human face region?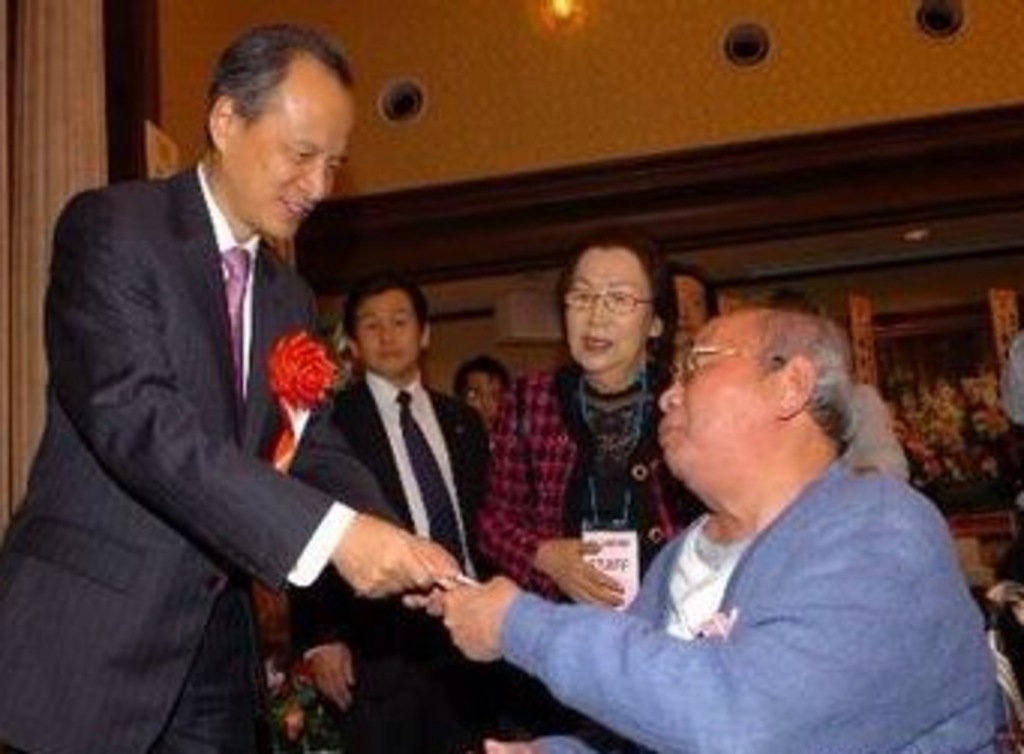
465, 369, 501, 421
